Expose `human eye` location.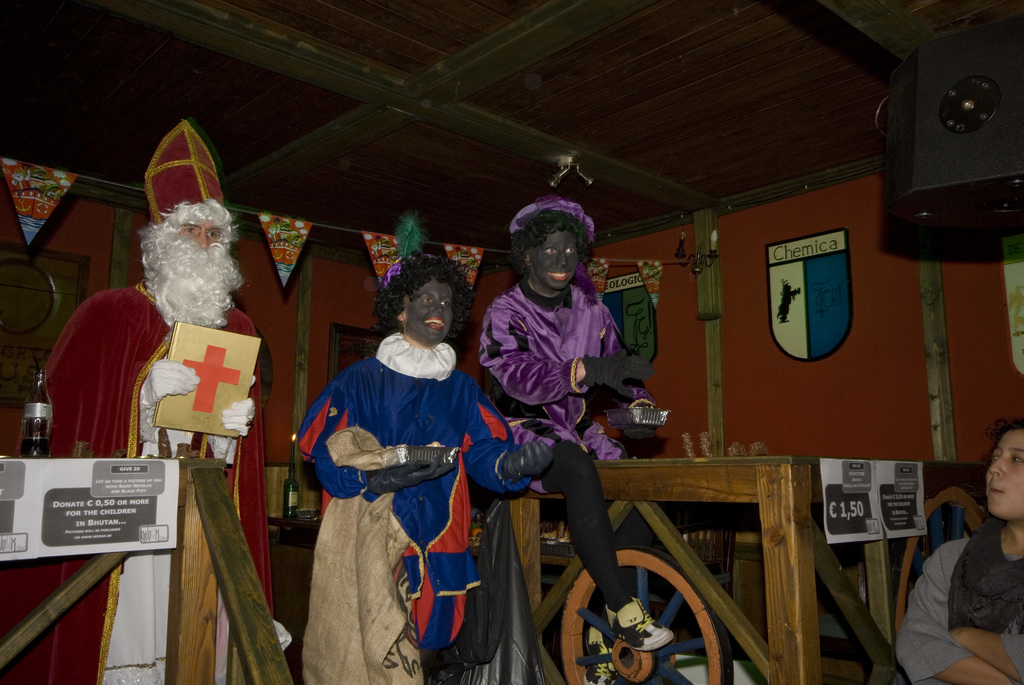
Exposed at Rect(180, 224, 200, 235).
